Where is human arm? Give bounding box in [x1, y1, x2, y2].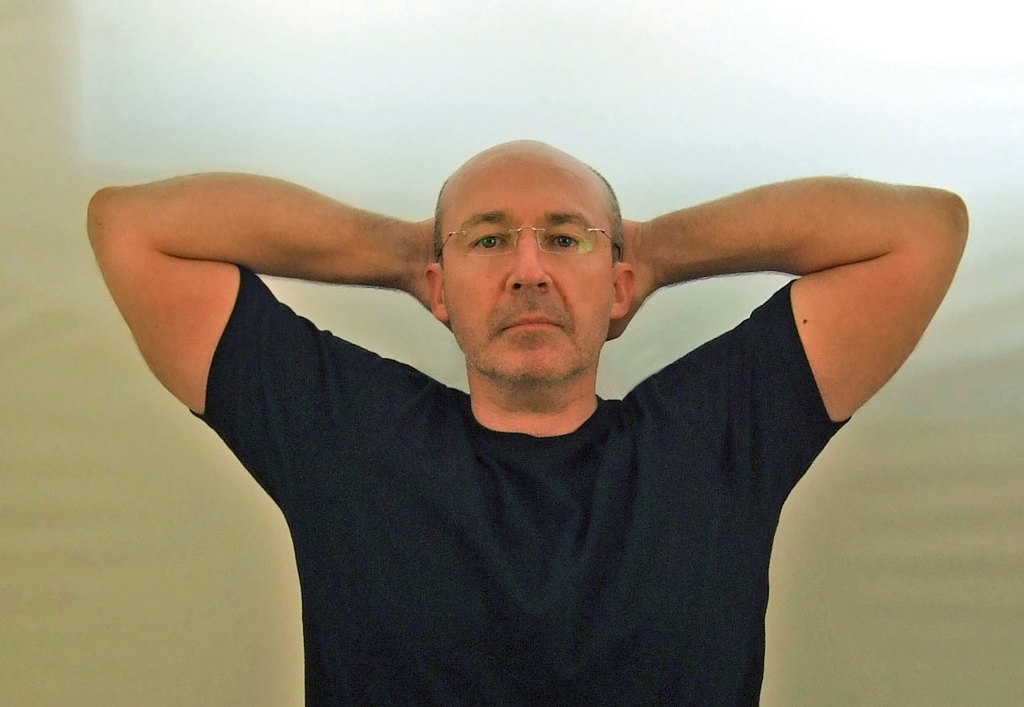
[613, 185, 965, 504].
